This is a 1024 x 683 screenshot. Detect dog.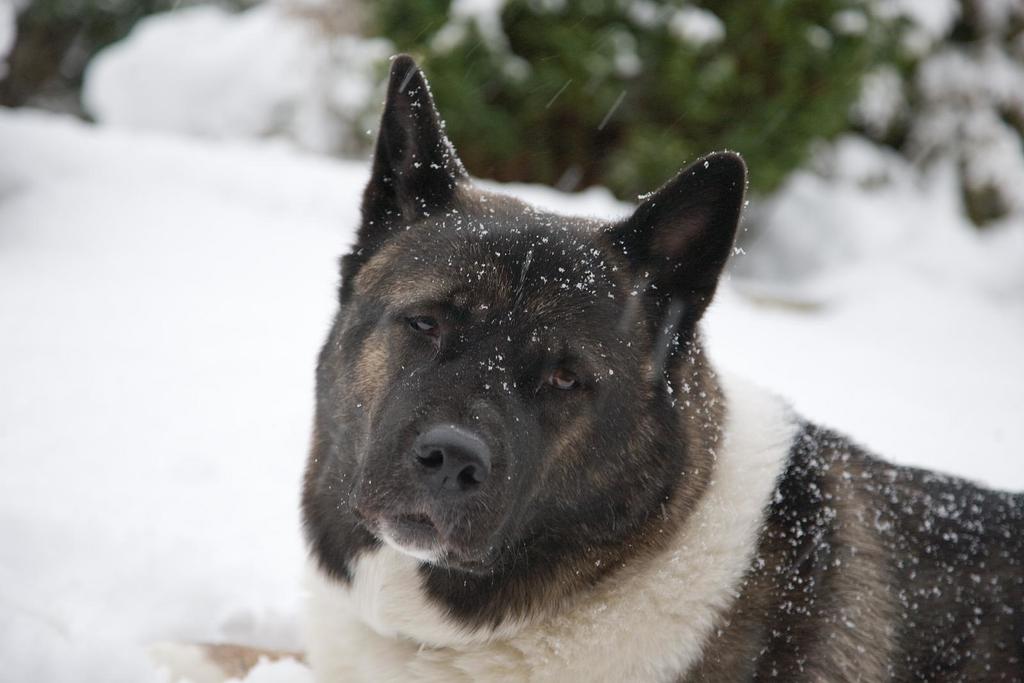
(141, 51, 1023, 682).
